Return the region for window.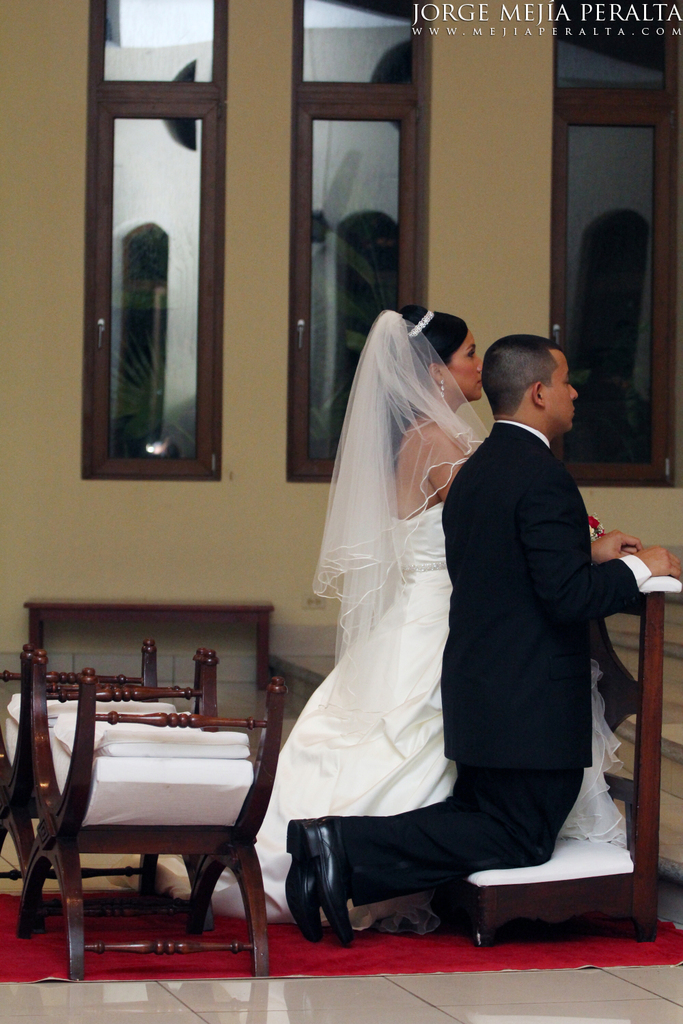
[left=557, top=1, right=682, bottom=482].
